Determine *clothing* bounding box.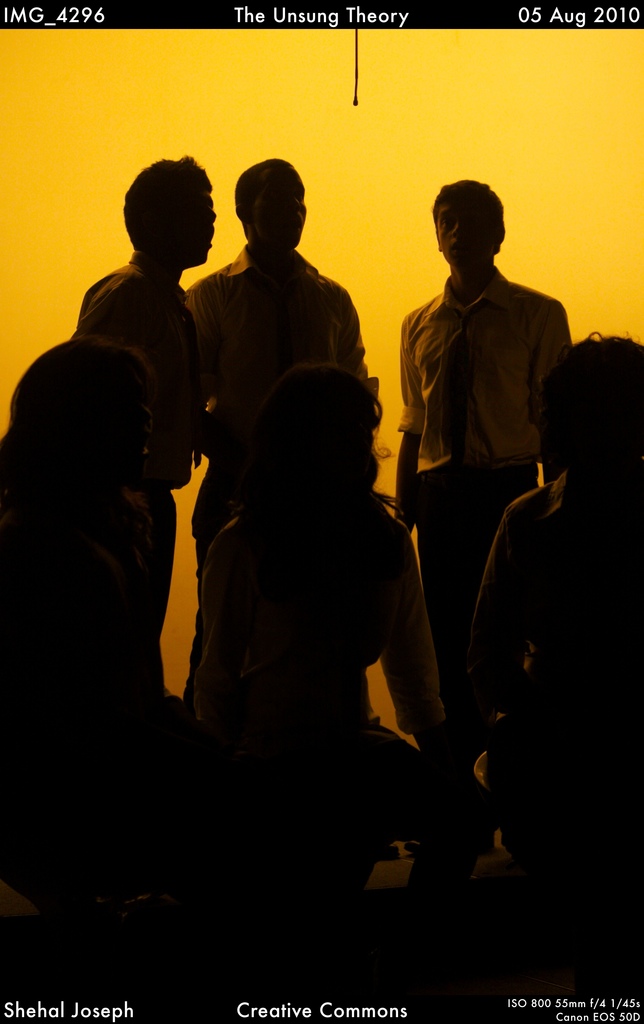
Determined: pyautogui.locateOnScreen(479, 463, 643, 679).
